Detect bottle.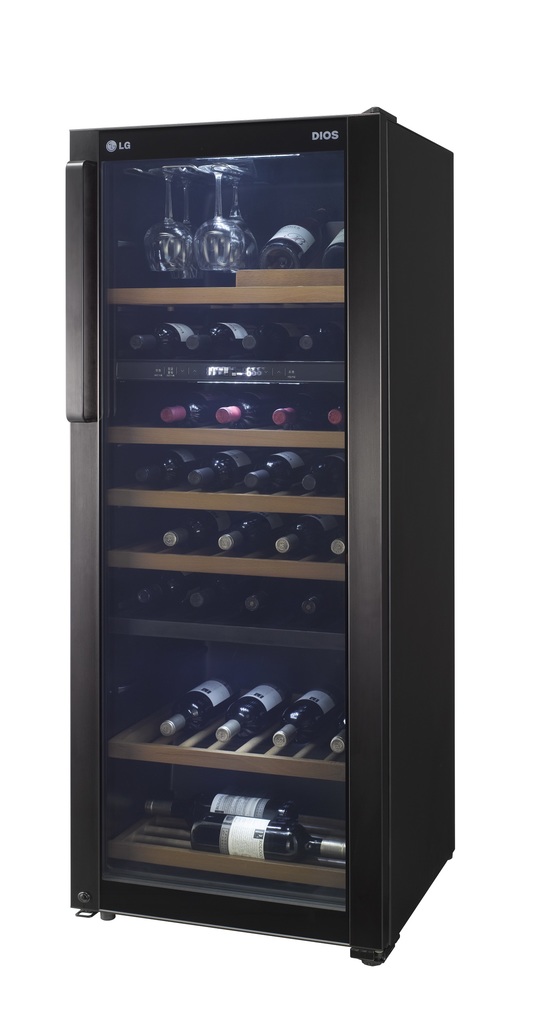
Detected at left=235, top=317, right=313, bottom=358.
